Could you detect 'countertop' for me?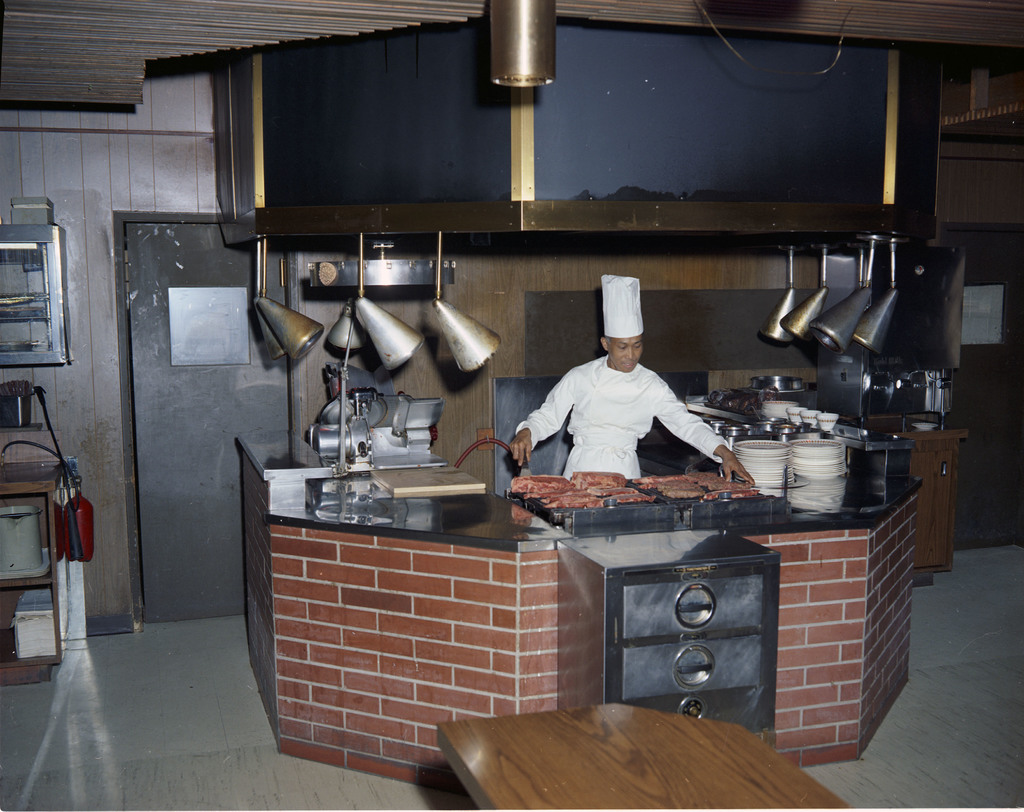
Detection result: region(233, 428, 925, 555).
